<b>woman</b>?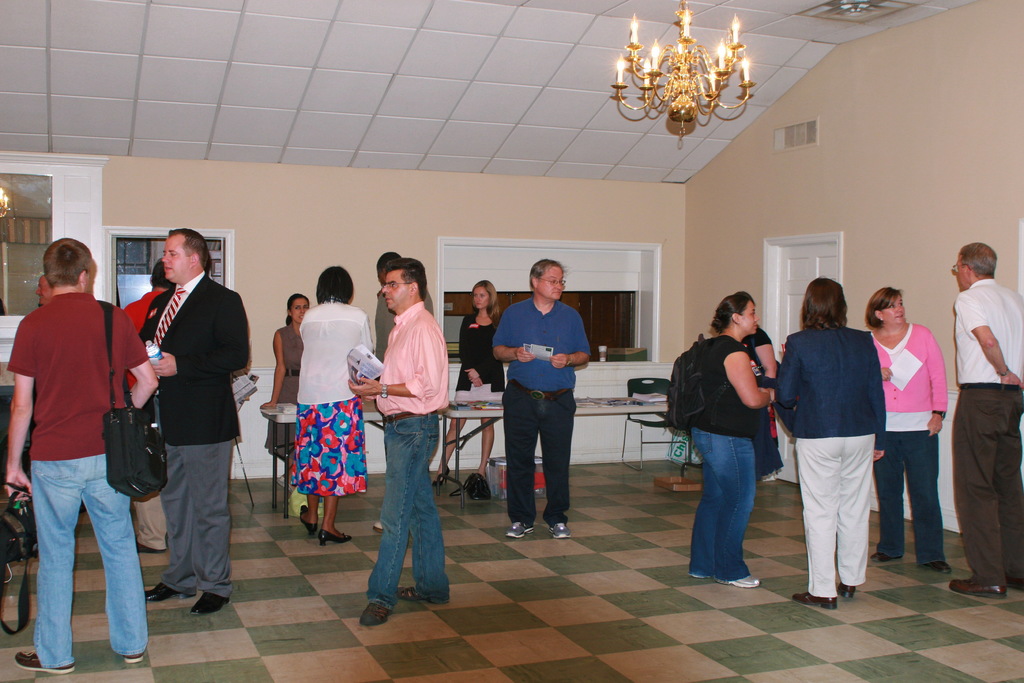
BBox(268, 296, 309, 486)
